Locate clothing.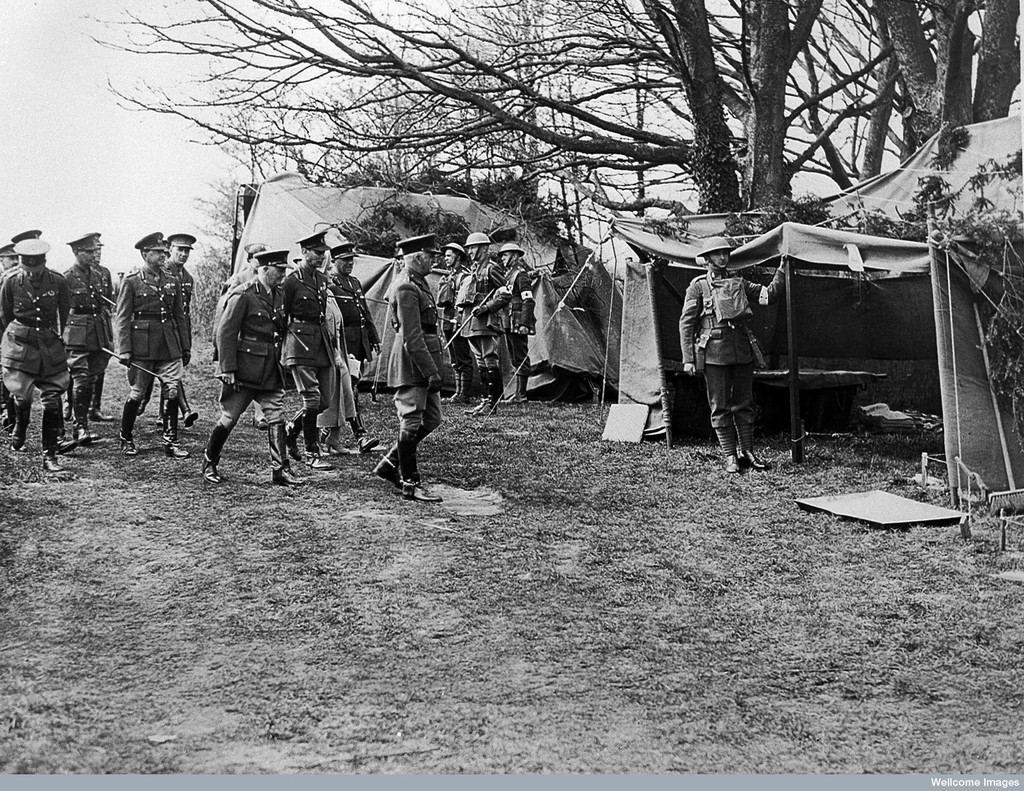
Bounding box: [x1=505, y1=262, x2=532, y2=371].
